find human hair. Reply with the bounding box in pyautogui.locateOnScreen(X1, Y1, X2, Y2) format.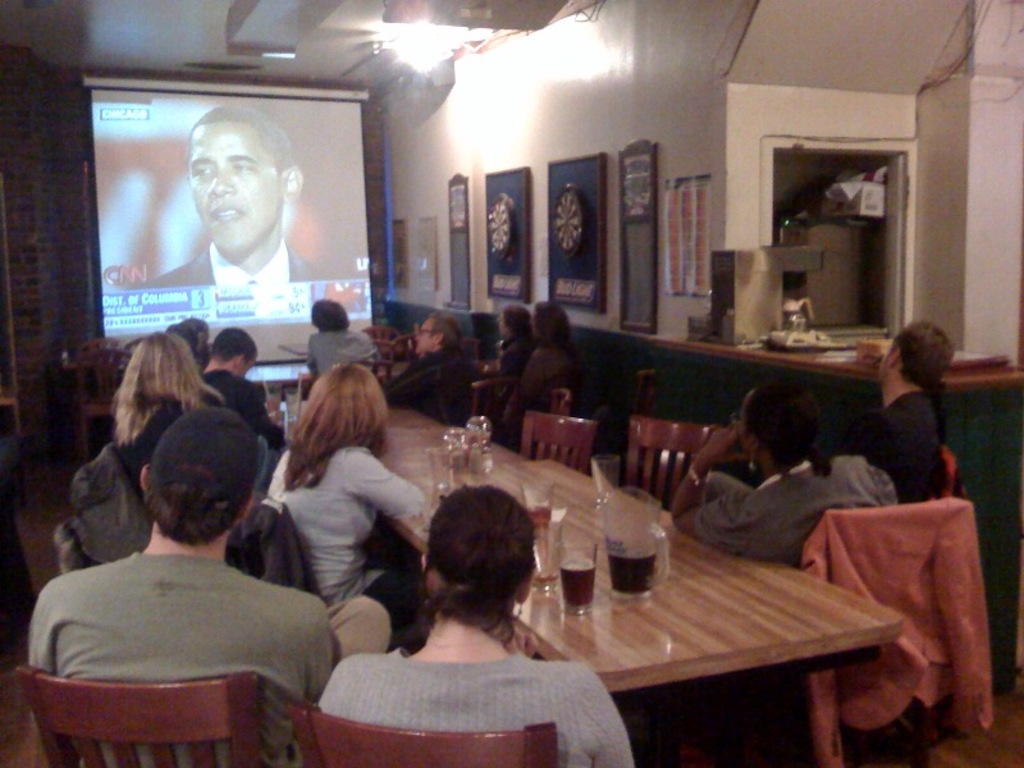
pyautogui.locateOnScreen(529, 301, 575, 356).
